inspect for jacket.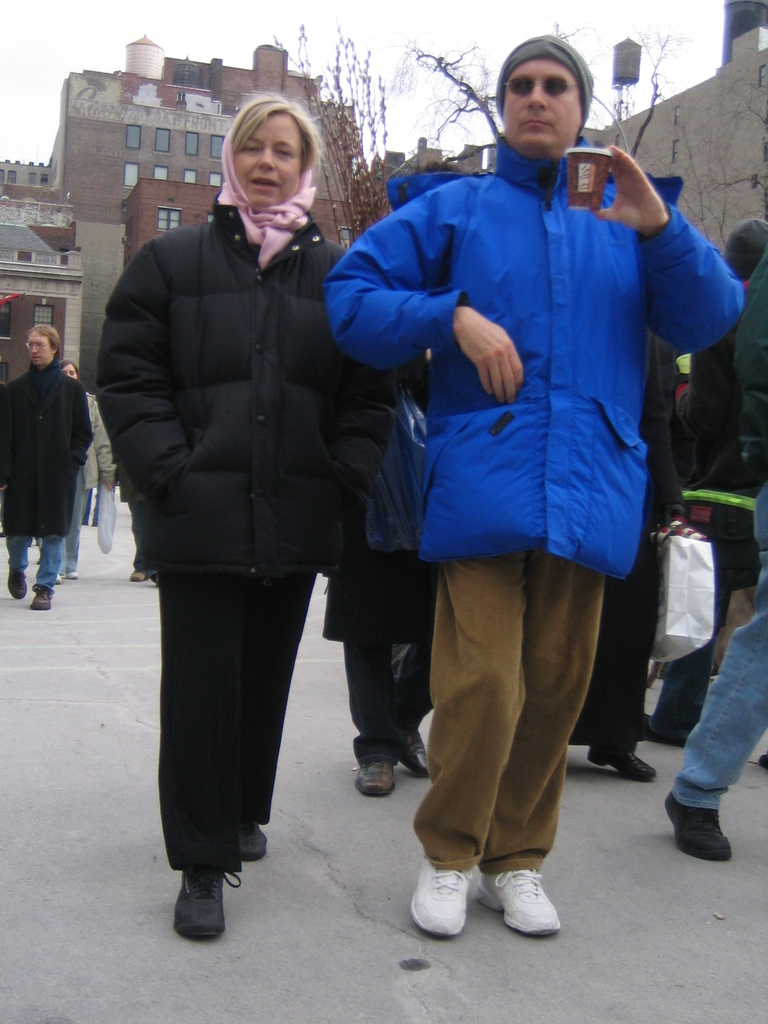
Inspection: [x1=99, y1=196, x2=396, y2=578].
